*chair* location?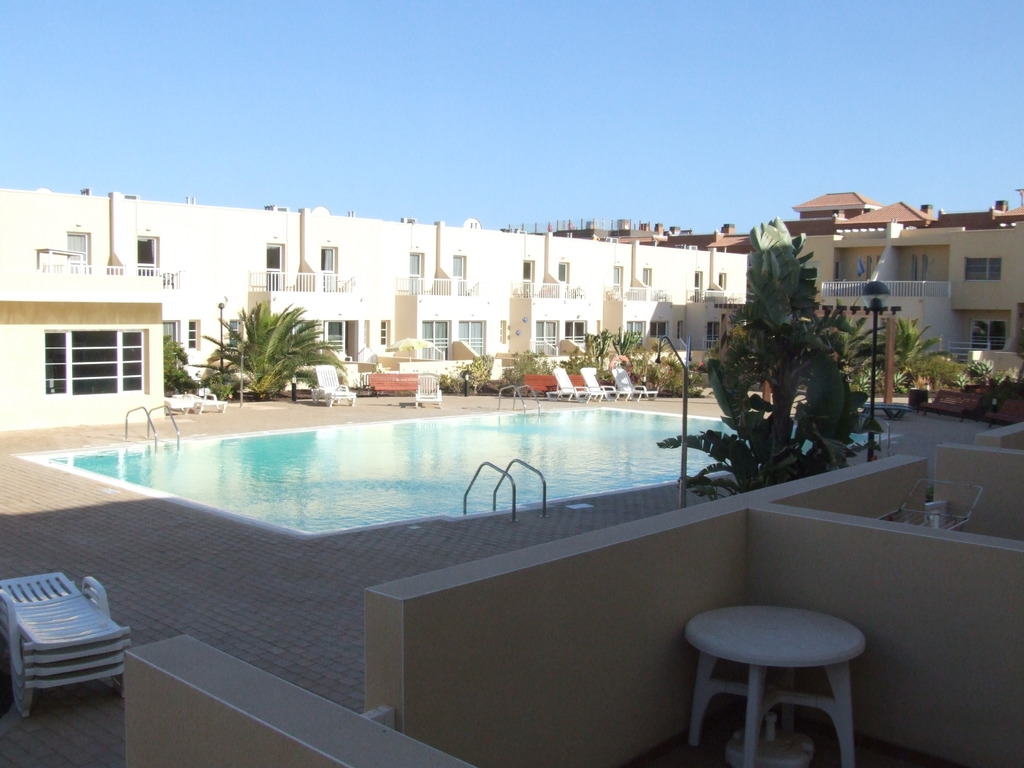
rect(415, 373, 444, 410)
